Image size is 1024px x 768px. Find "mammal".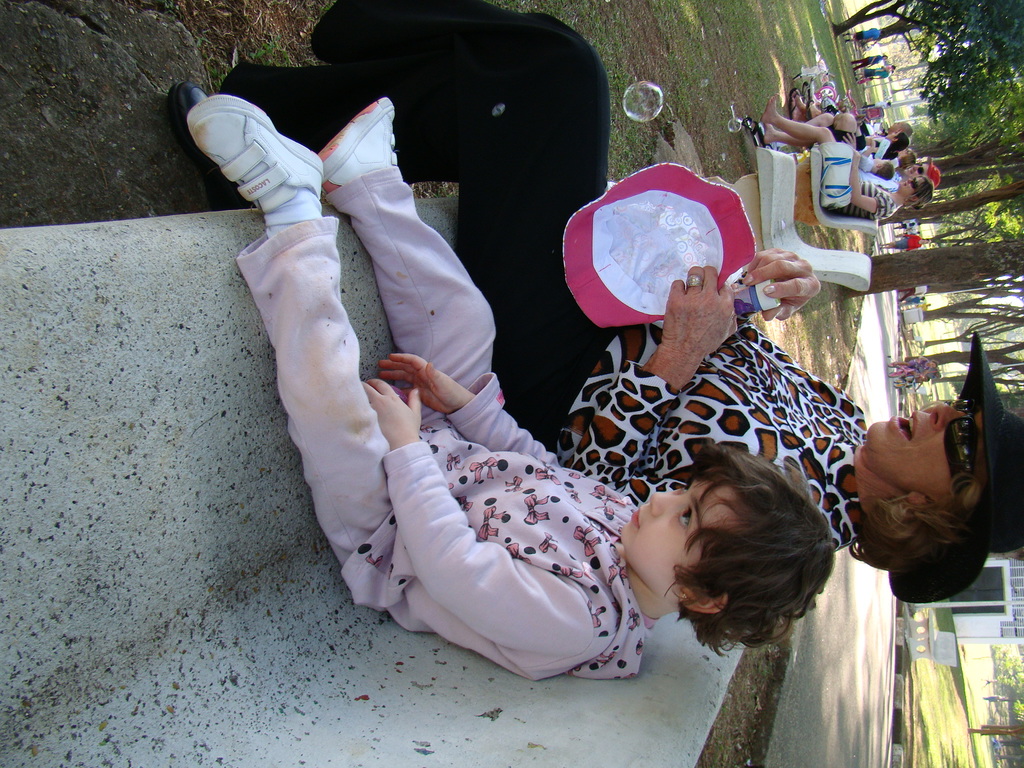
detection(845, 26, 886, 42).
